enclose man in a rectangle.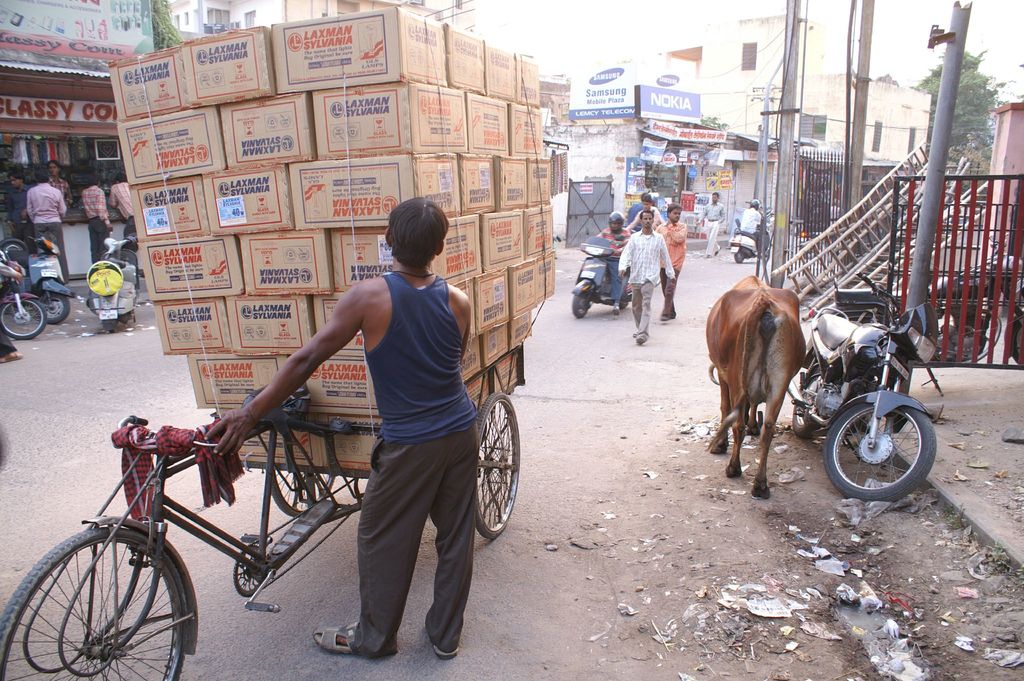
[left=624, top=188, right=660, bottom=227].
